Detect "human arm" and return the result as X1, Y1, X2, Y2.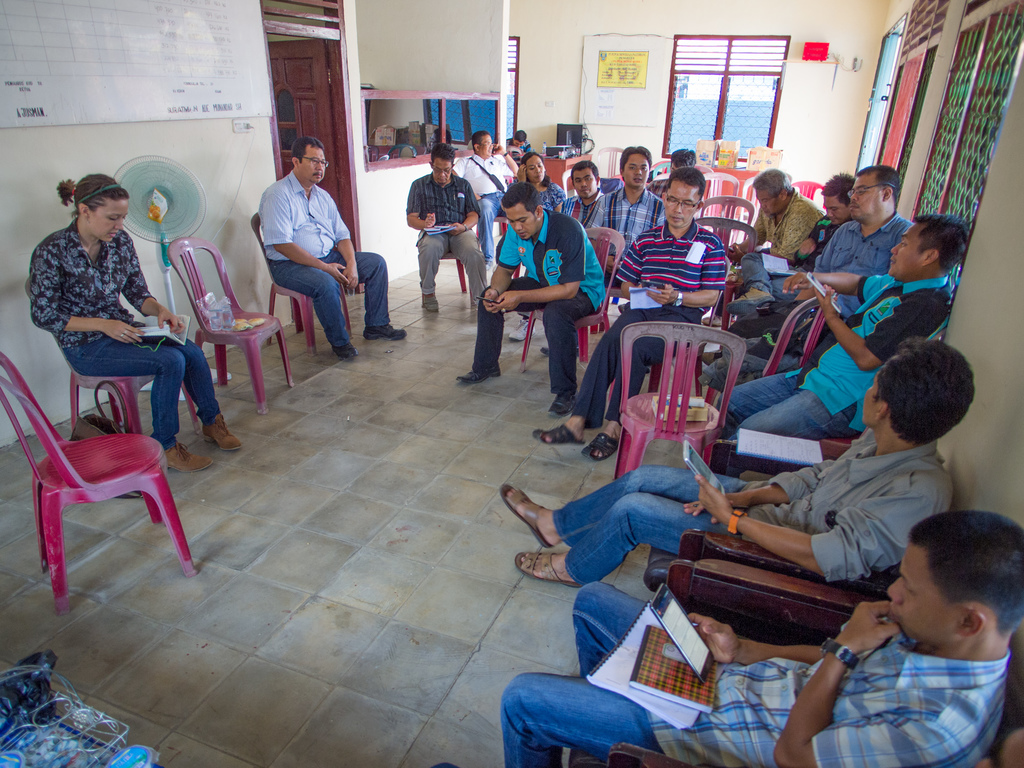
36, 240, 147, 344.
